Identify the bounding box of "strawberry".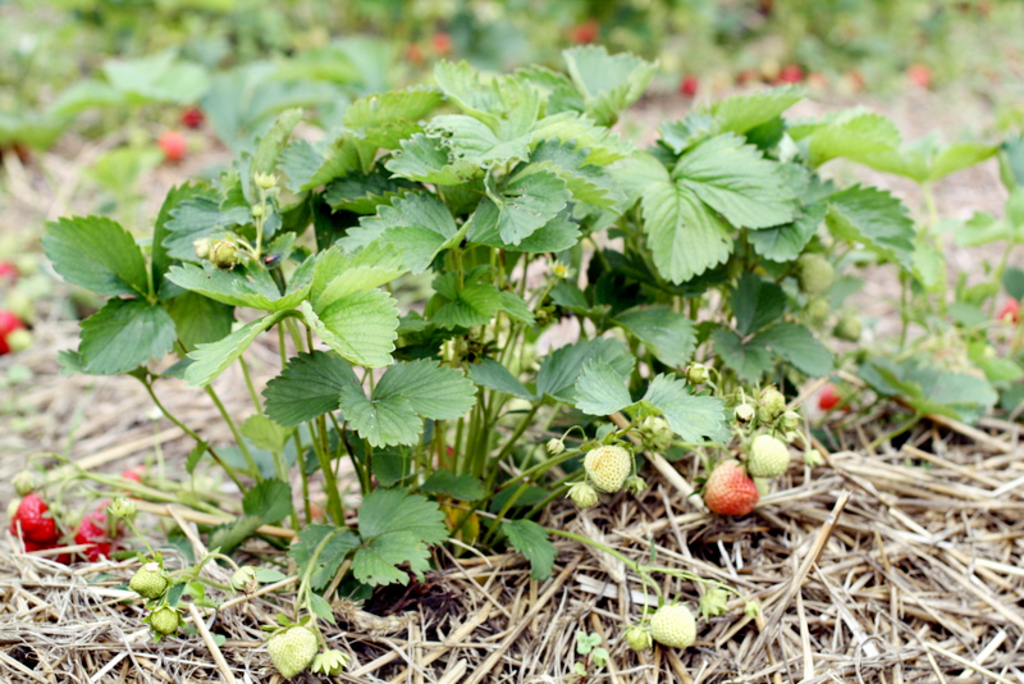
124, 556, 169, 603.
